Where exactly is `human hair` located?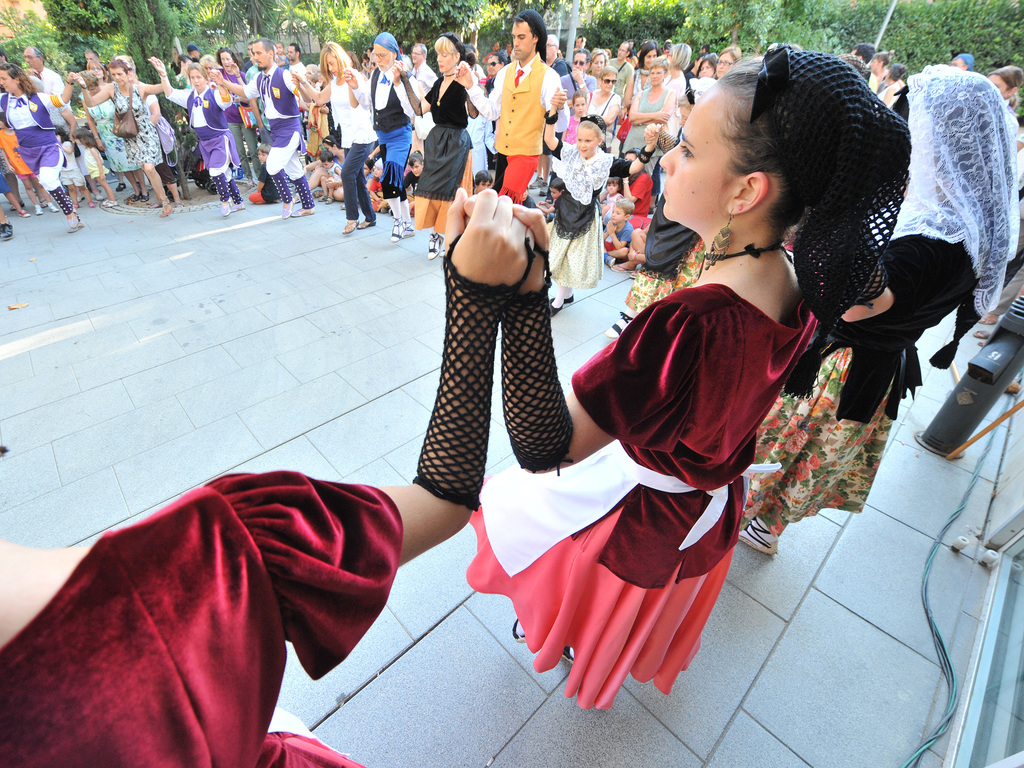
Its bounding box is [x1=78, y1=68, x2=99, y2=86].
